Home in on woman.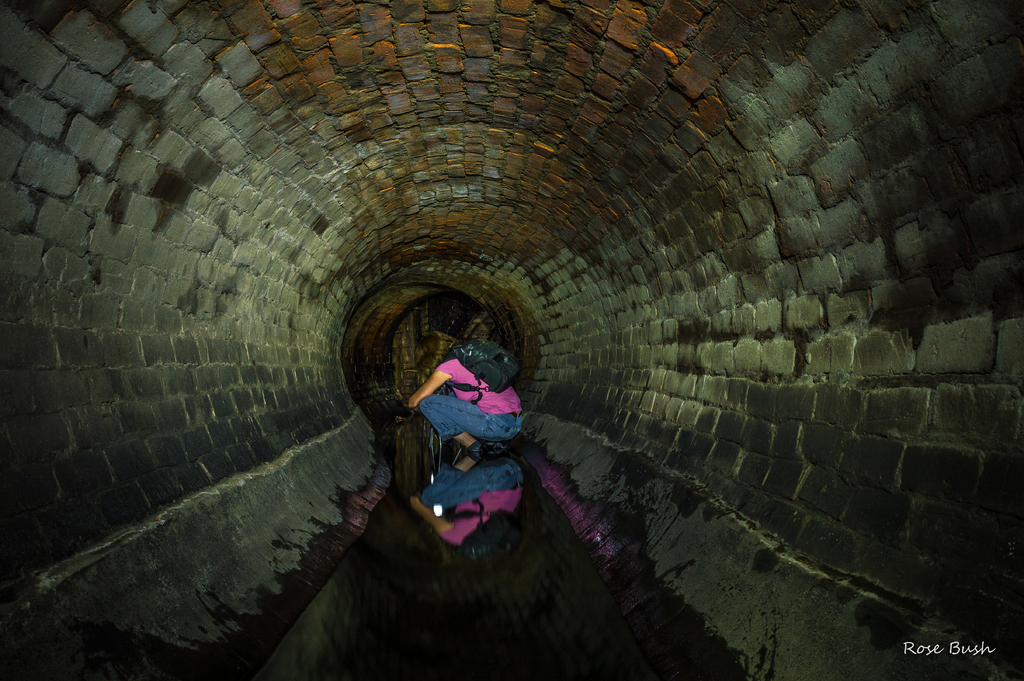
Homed in at <box>406,332,521,474</box>.
